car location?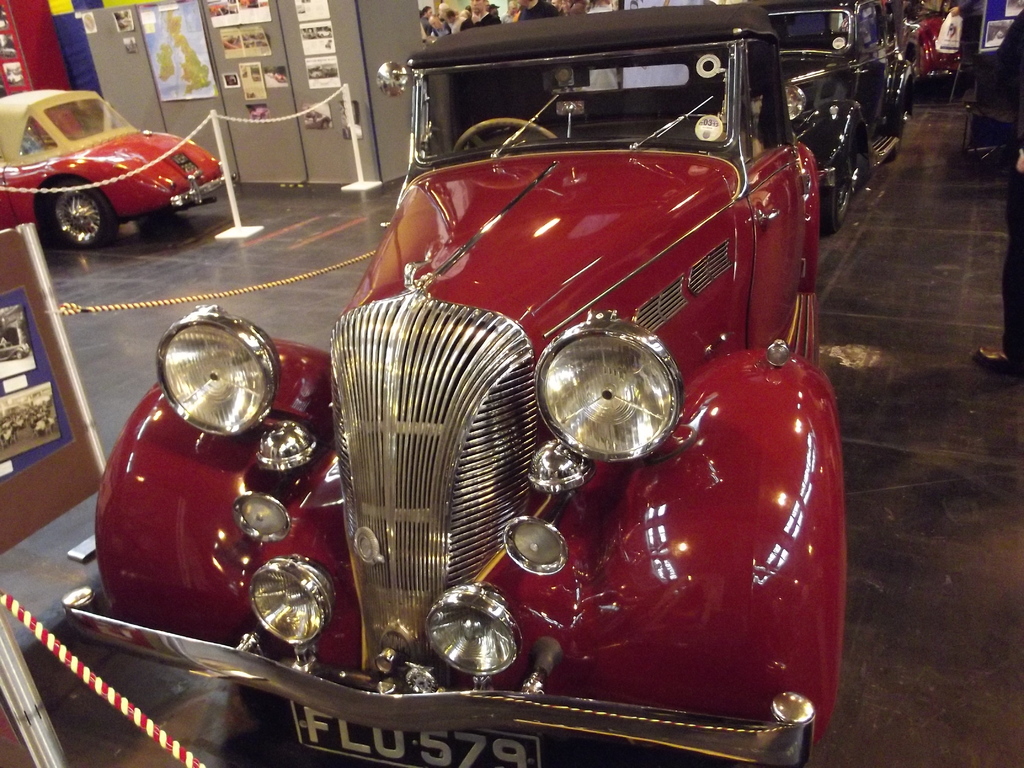
<region>762, 1, 917, 239</region>
